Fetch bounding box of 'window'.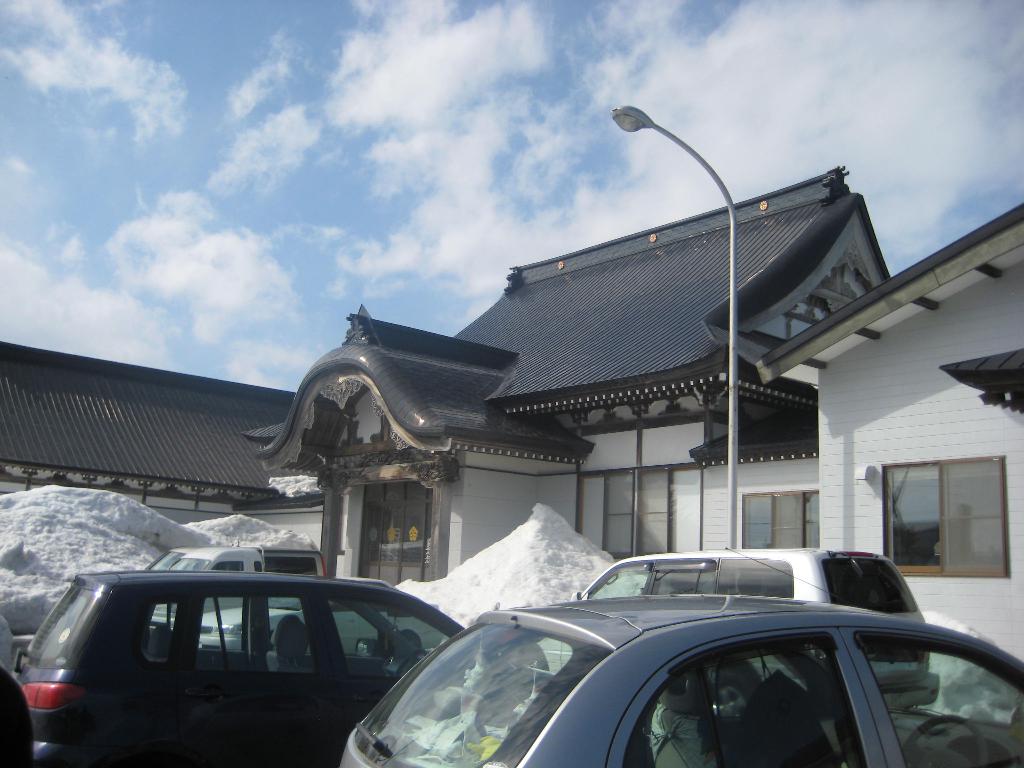
Bbox: box=[864, 642, 1008, 762].
